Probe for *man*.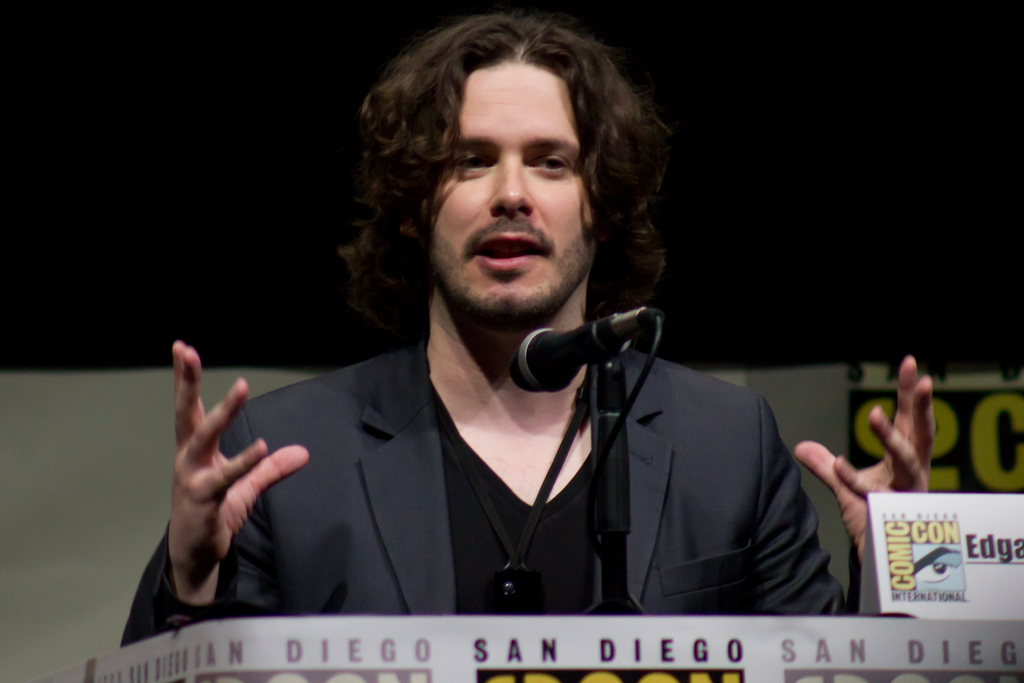
Probe result: [x1=119, y1=8, x2=940, y2=651].
